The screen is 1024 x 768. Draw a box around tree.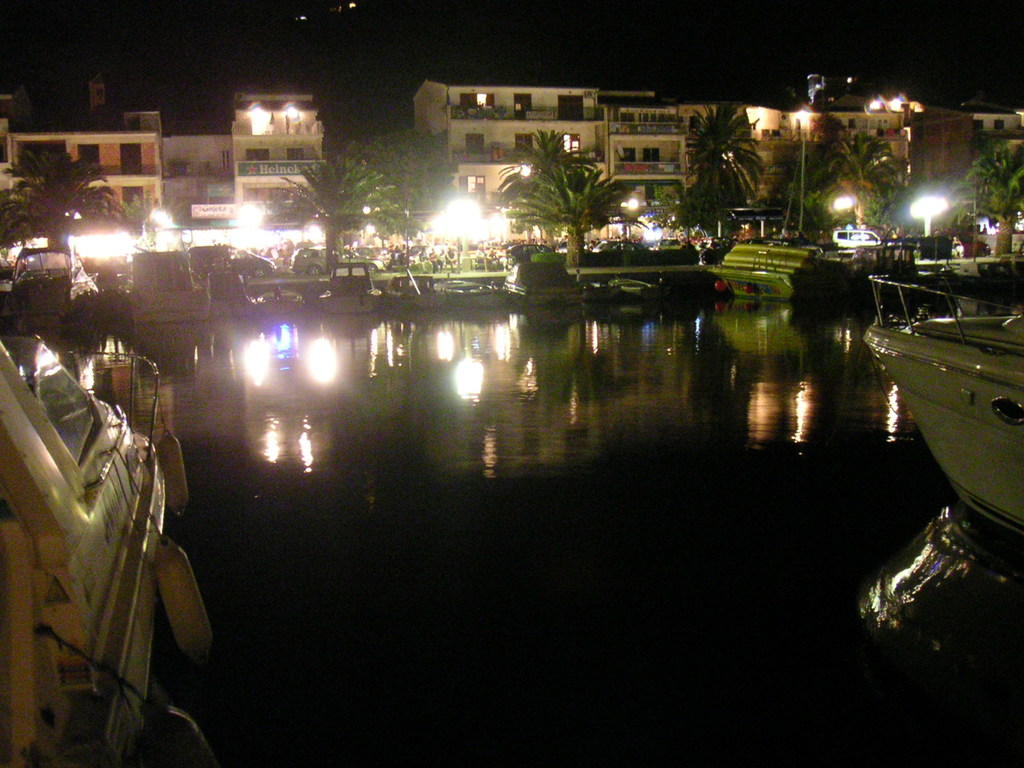
bbox=(936, 138, 1023, 262).
